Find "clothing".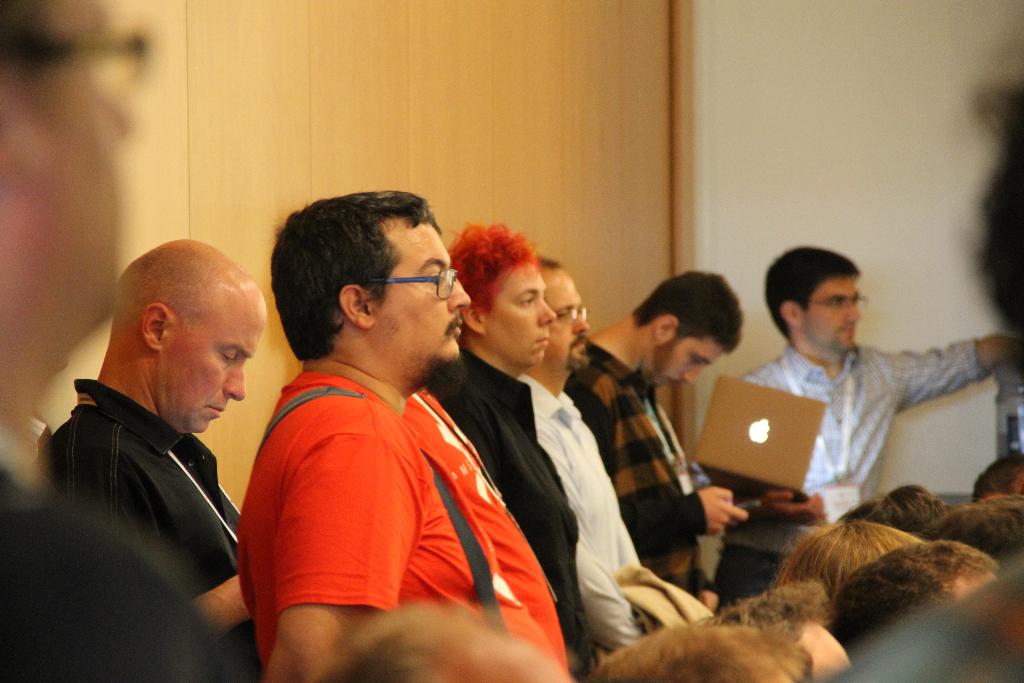
47/379/252/682.
